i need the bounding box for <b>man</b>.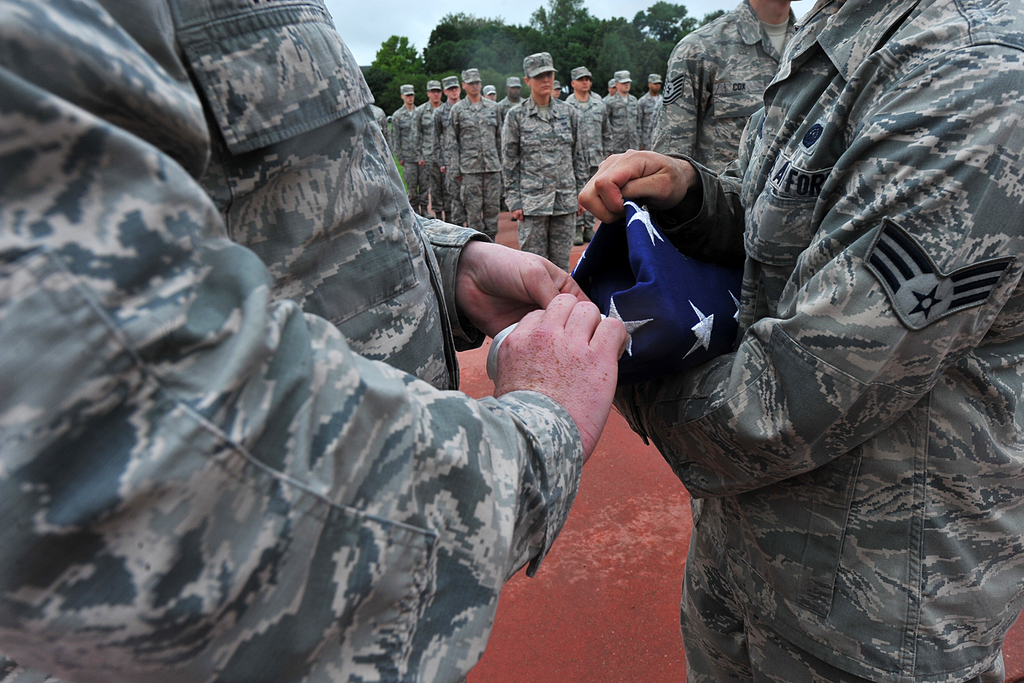
Here it is: box(416, 78, 444, 215).
